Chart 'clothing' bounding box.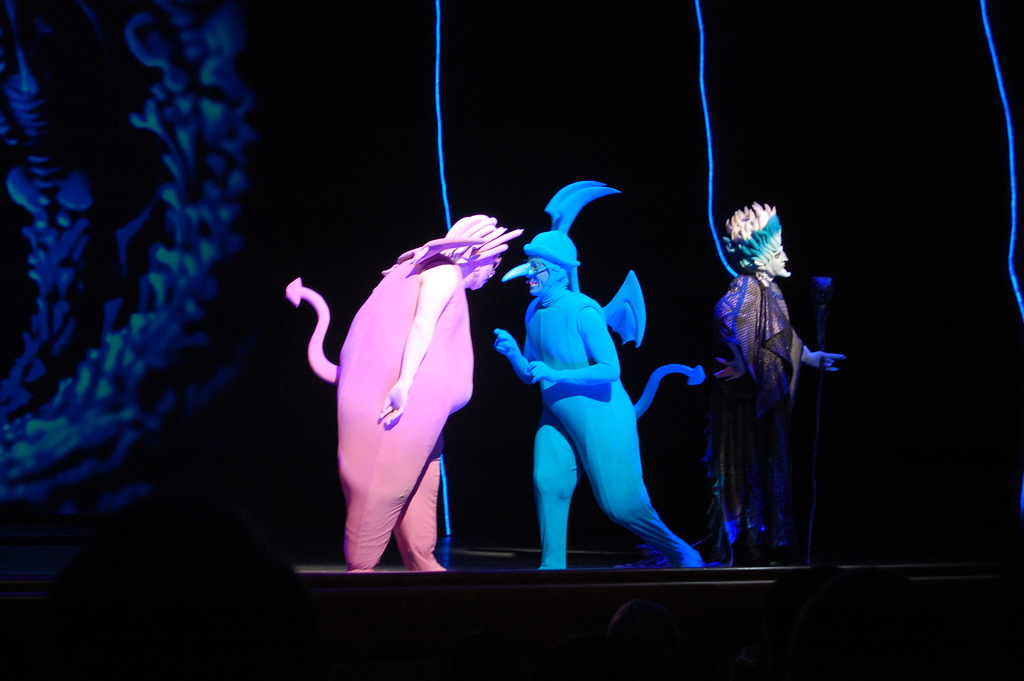
Charted: (left=493, top=258, right=705, bottom=570).
